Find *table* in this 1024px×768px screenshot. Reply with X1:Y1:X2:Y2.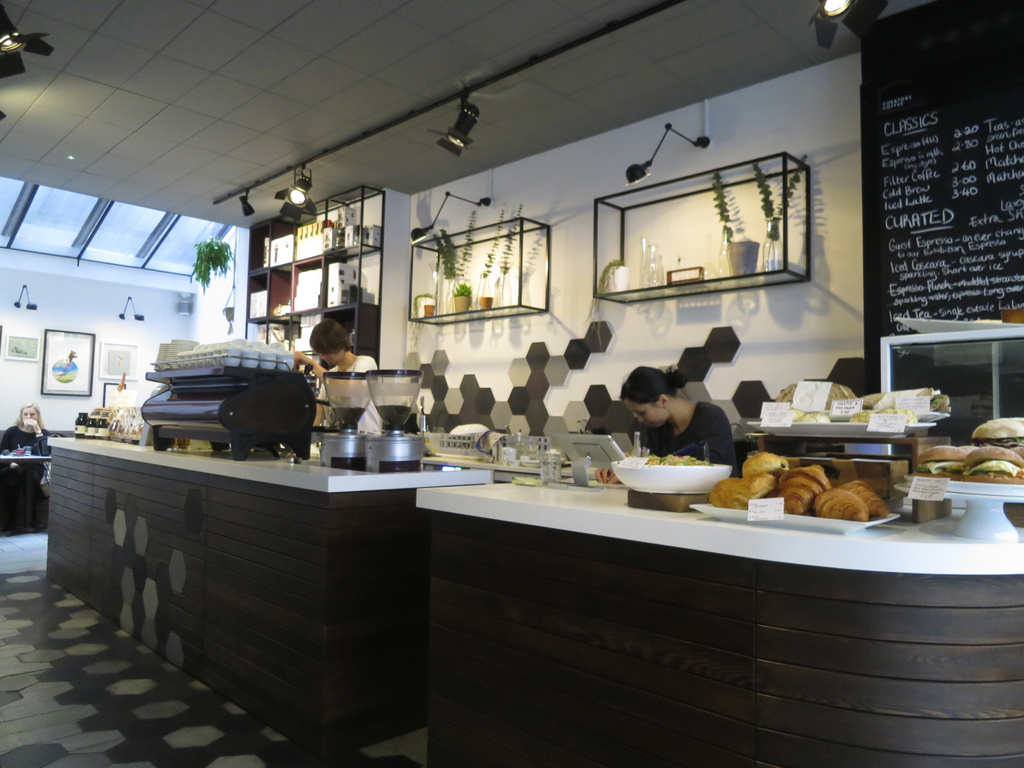
388:433:1020:747.
